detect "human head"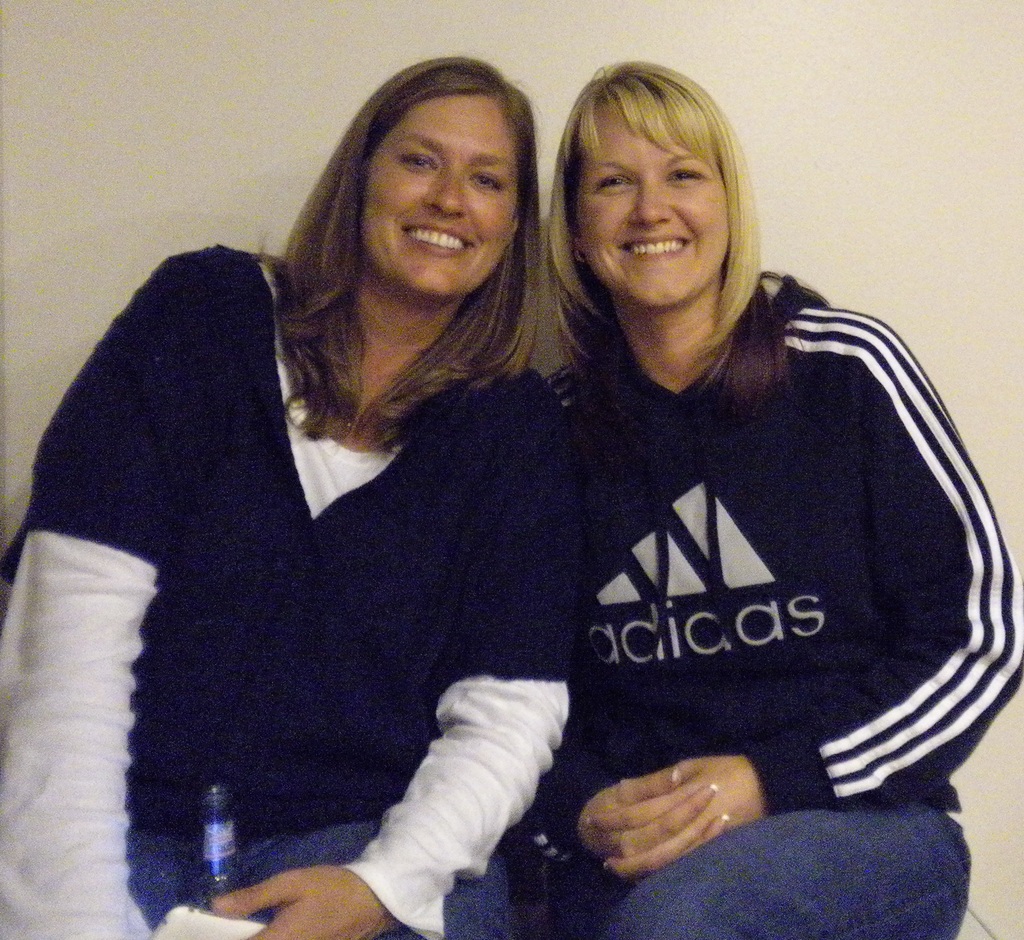
(566,65,740,295)
